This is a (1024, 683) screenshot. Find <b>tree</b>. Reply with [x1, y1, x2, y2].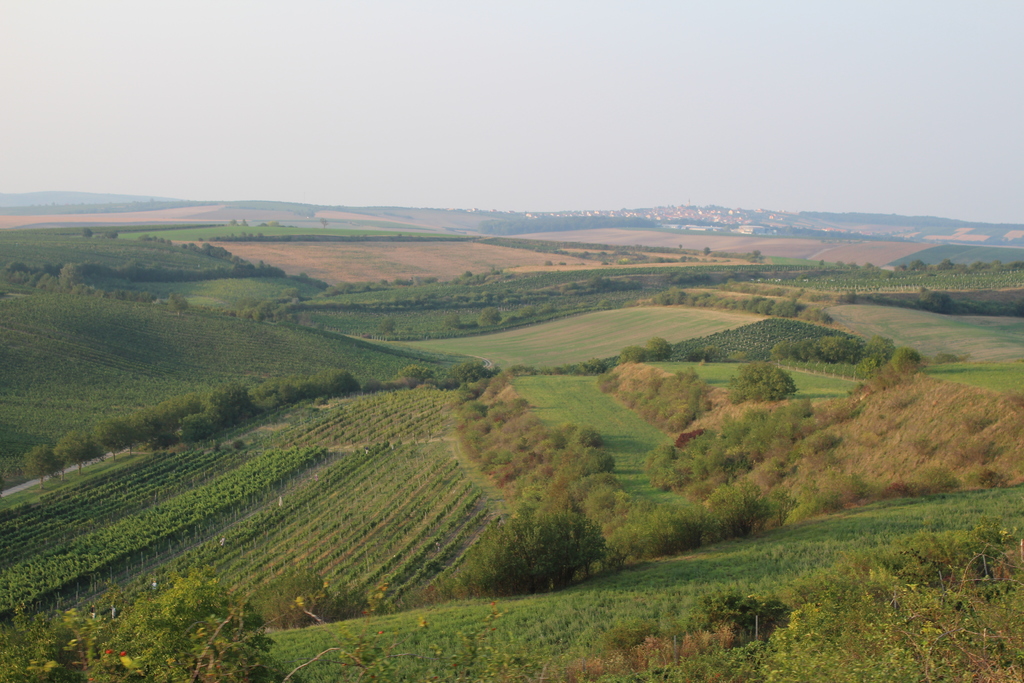
[140, 235, 172, 249].
